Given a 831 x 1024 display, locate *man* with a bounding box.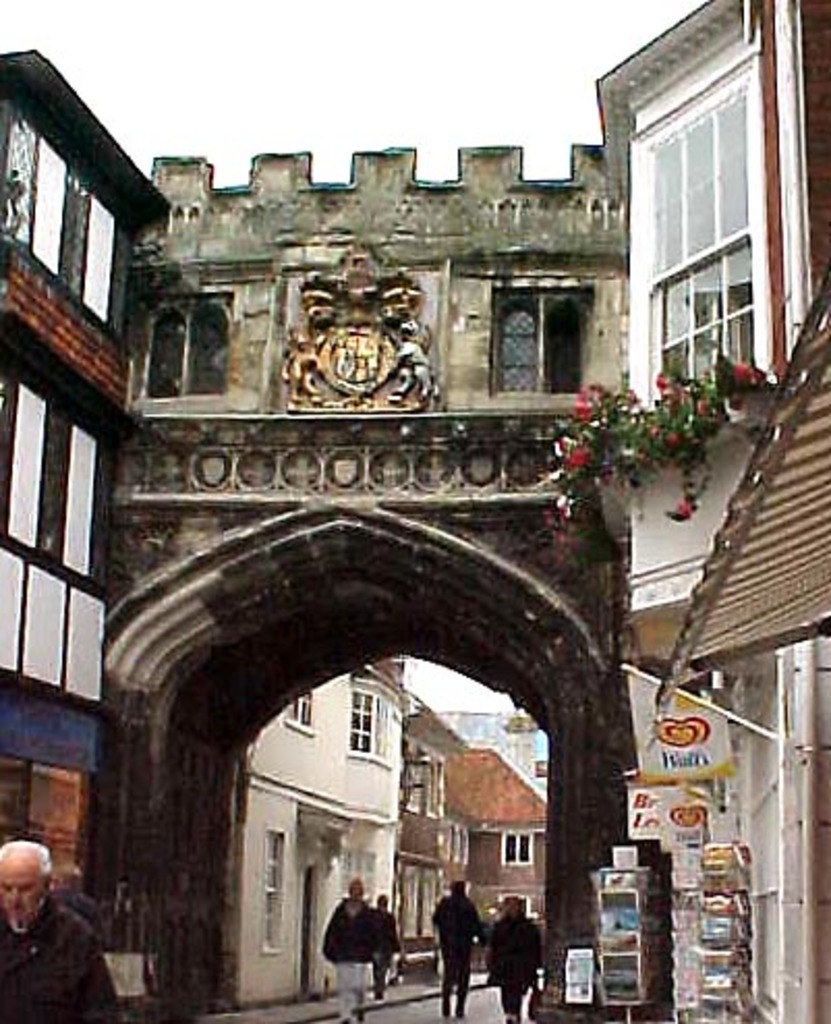
Located: <region>319, 871, 385, 1022</region>.
